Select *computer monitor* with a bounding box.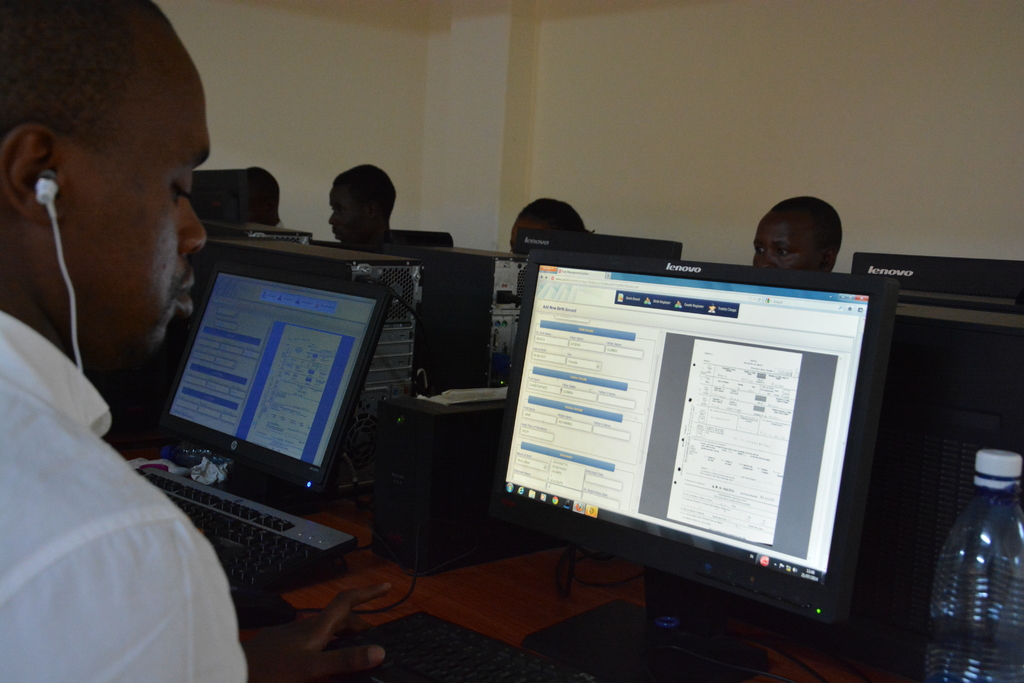
x1=134, y1=242, x2=393, y2=516.
